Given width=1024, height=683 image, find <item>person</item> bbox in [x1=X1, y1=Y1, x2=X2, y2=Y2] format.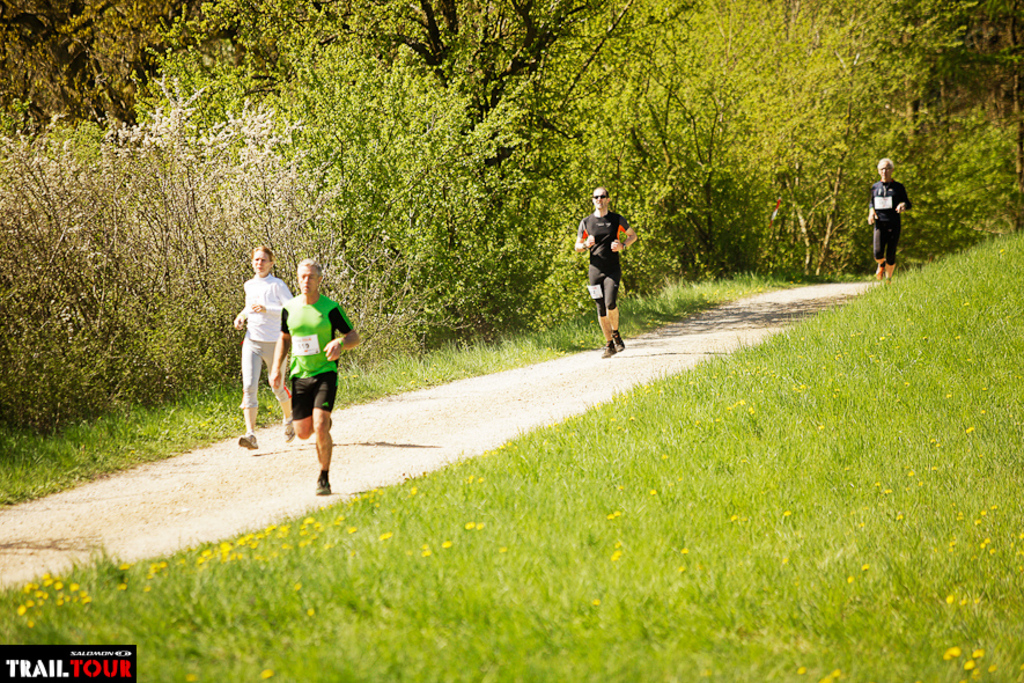
[x1=869, y1=161, x2=913, y2=276].
